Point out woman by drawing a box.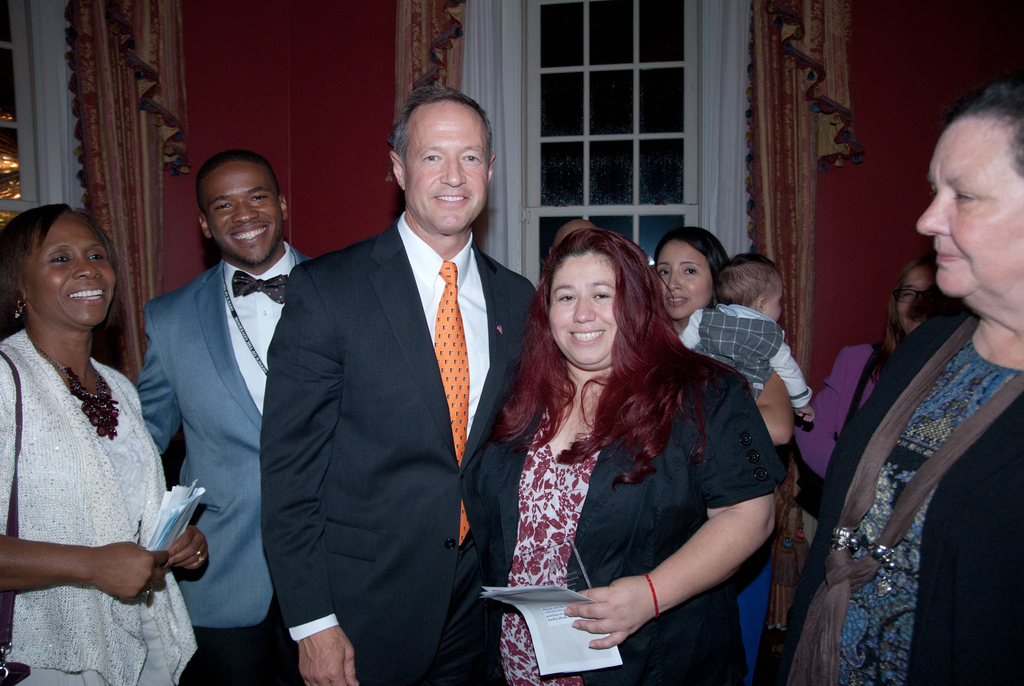
{"left": 801, "top": 75, "right": 1023, "bottom": 685}.
